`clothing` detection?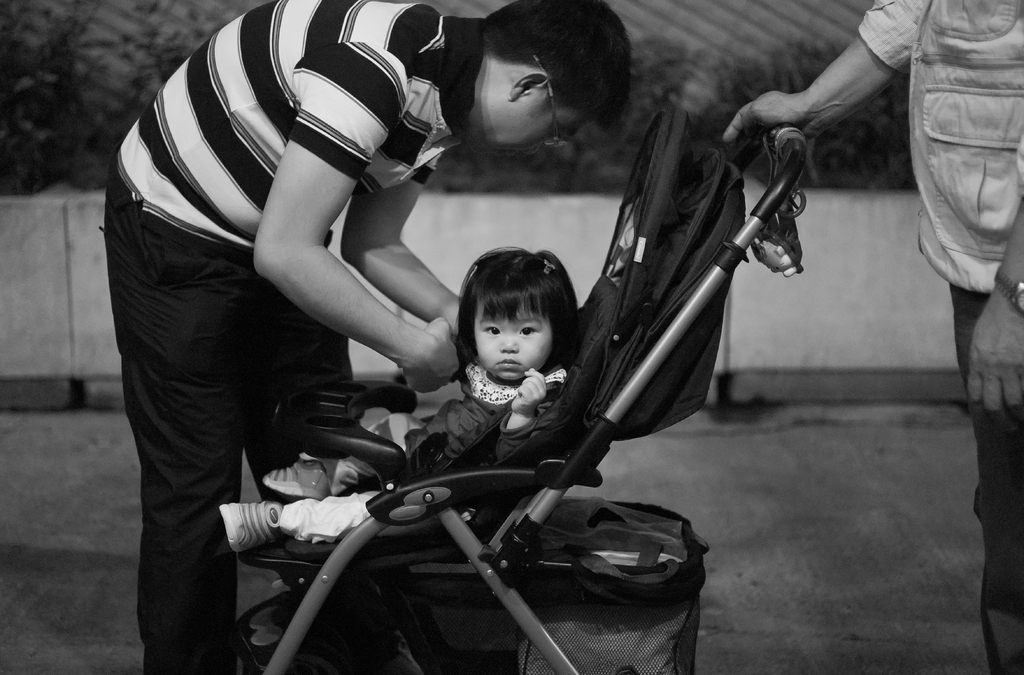
<box>280,368,565,545</box>
